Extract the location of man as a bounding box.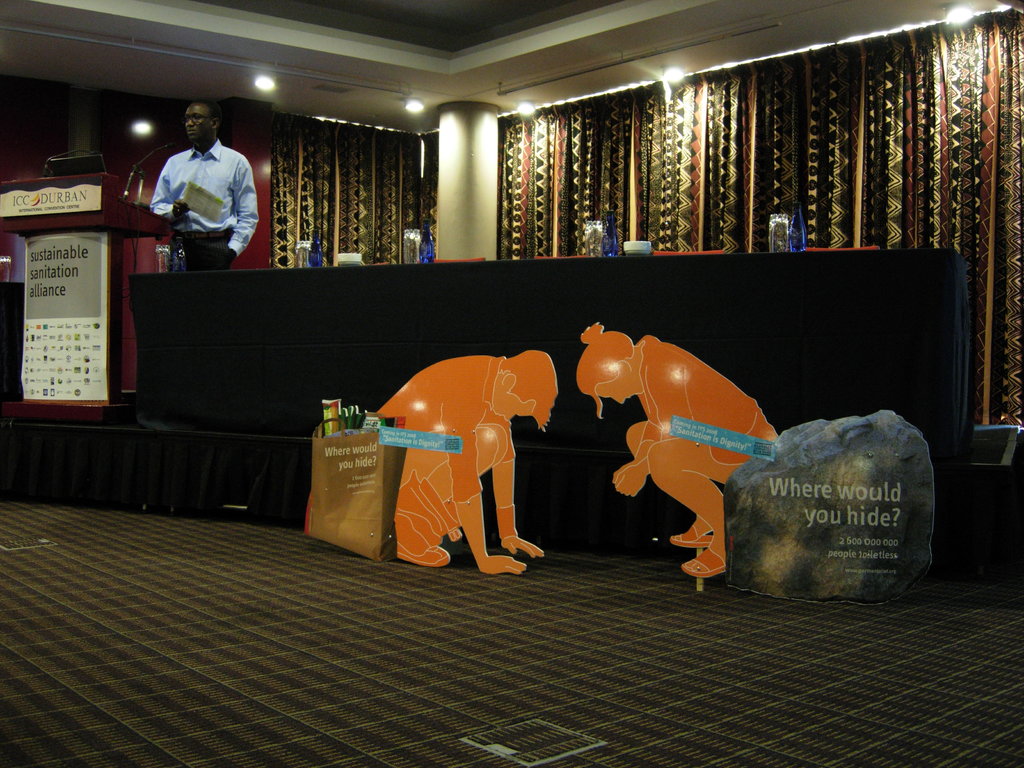
(140, 108, 264, 275).
